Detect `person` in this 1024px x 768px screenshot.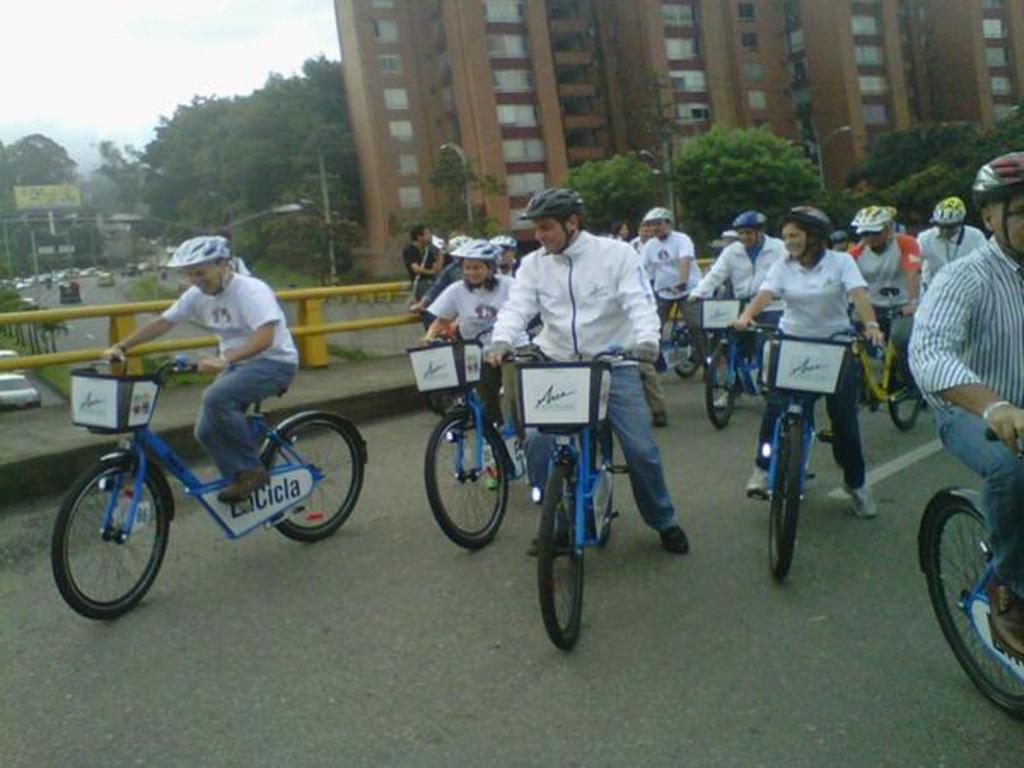
Detection: (908, 159, 1021, 660).
